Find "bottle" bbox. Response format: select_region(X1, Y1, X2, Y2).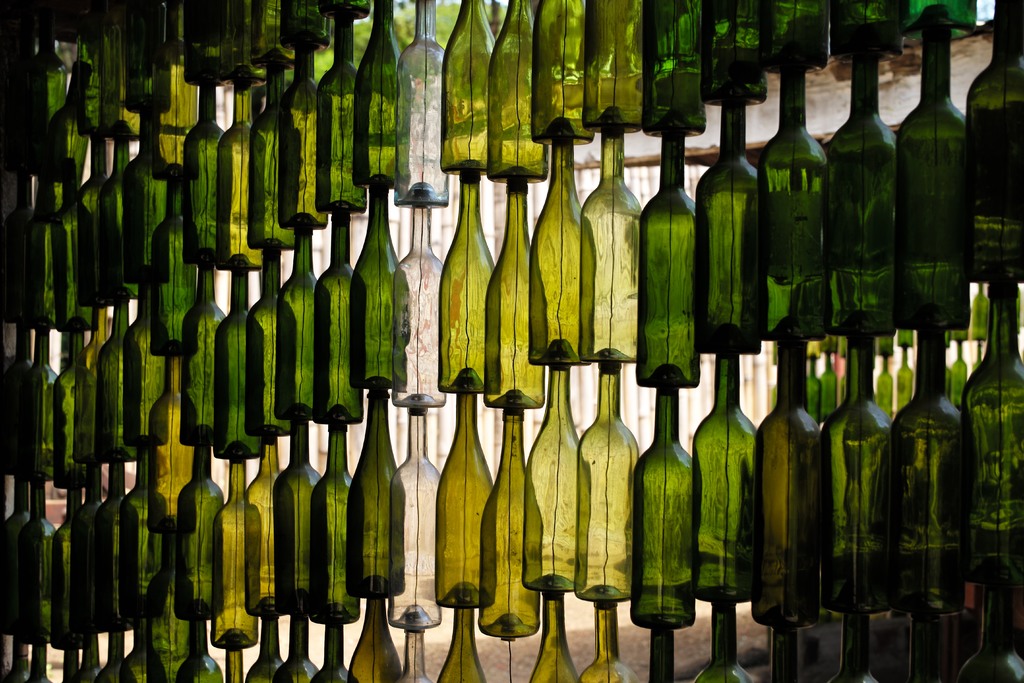
select_region(479, 176, 548, 420).
